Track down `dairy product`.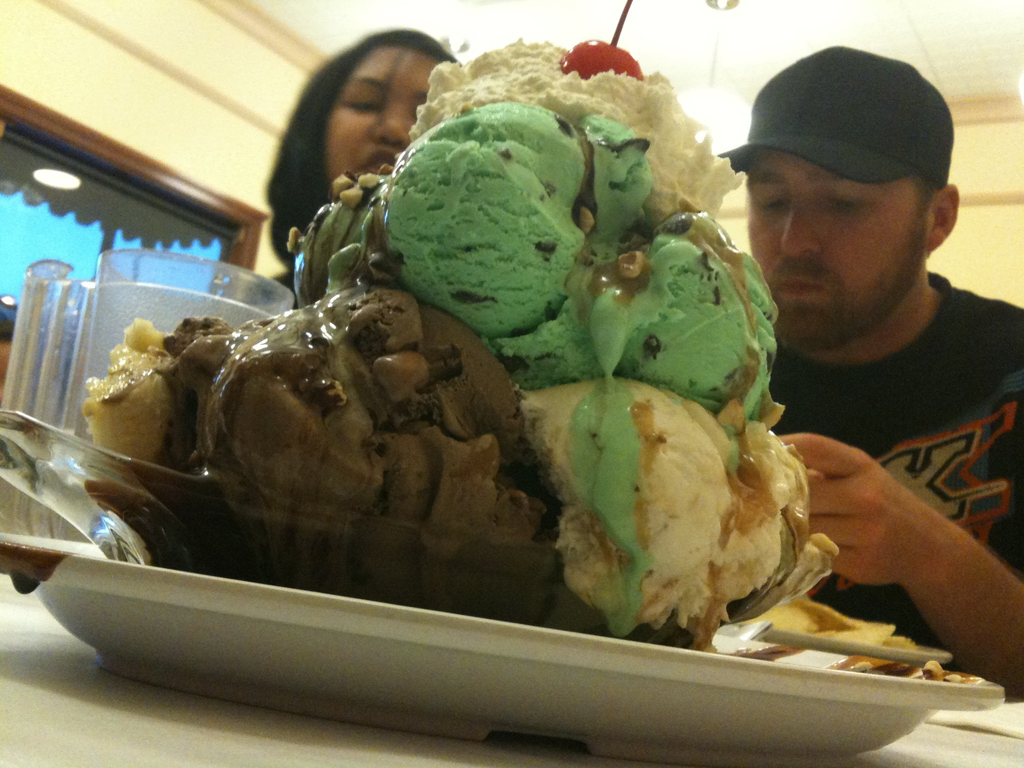
Tracked to 191:300:515:560.
